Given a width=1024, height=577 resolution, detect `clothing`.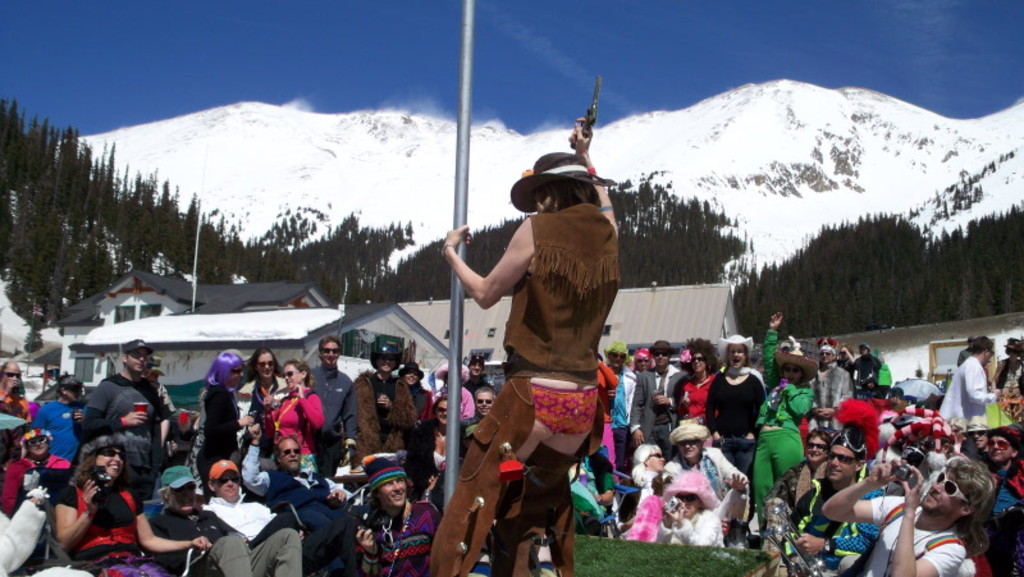
[left=430, top=205, right=617, bottom=576].
